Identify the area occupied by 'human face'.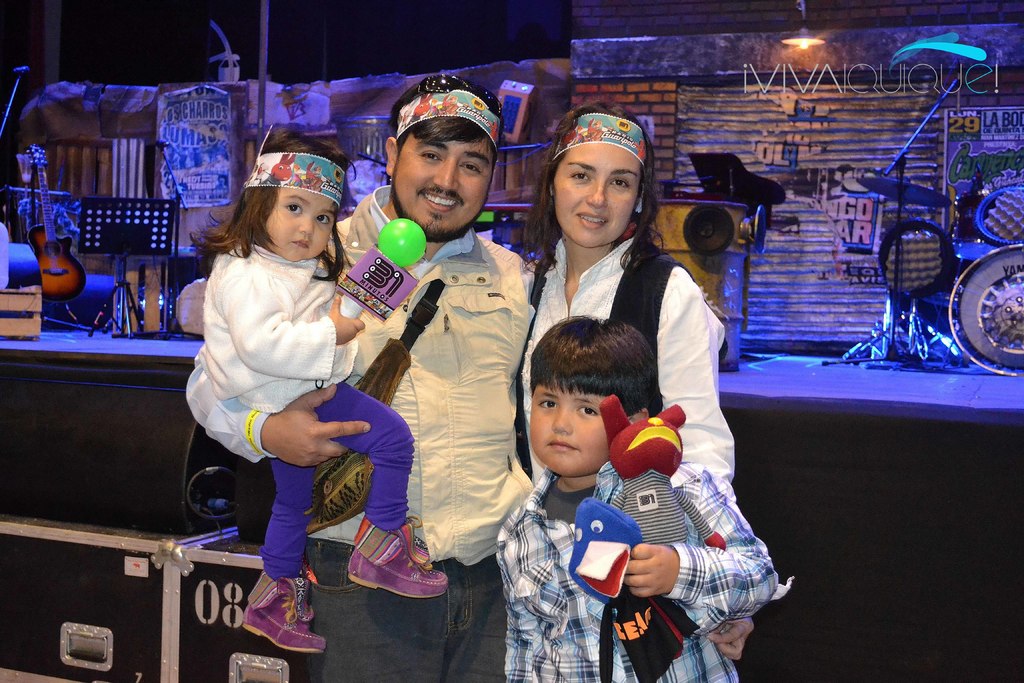
Area: (x1=266, y1=189, x2=338, y2=264).
